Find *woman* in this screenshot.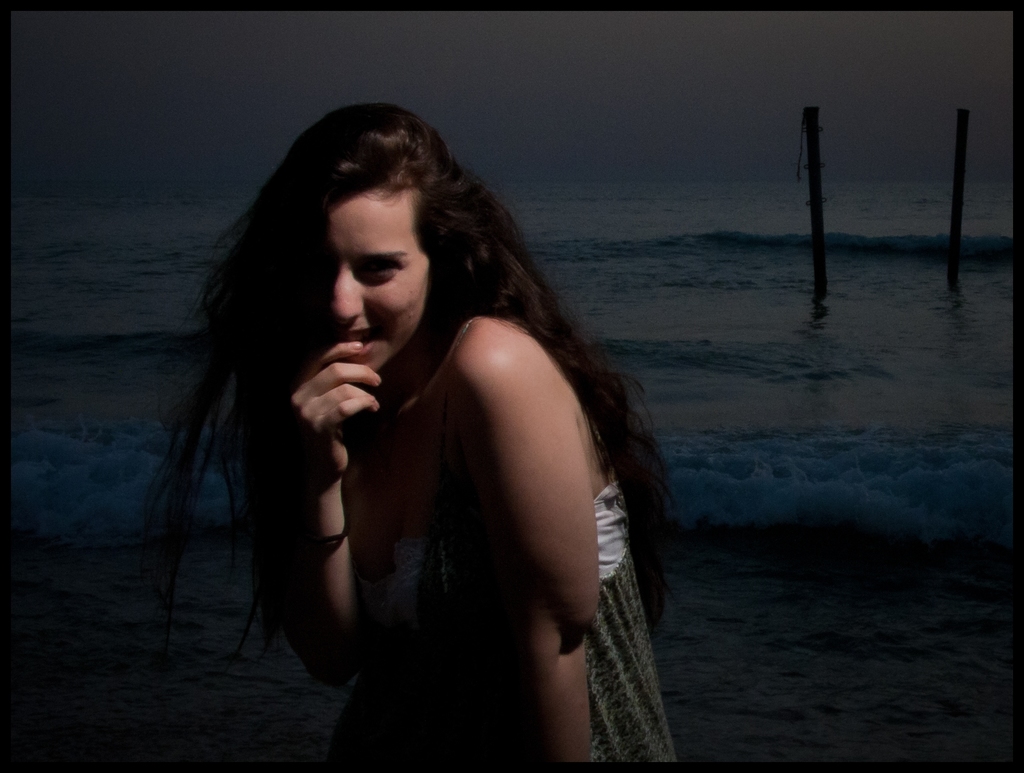
The bounding box for *woman* is locate(129, 90, 682, 754).
